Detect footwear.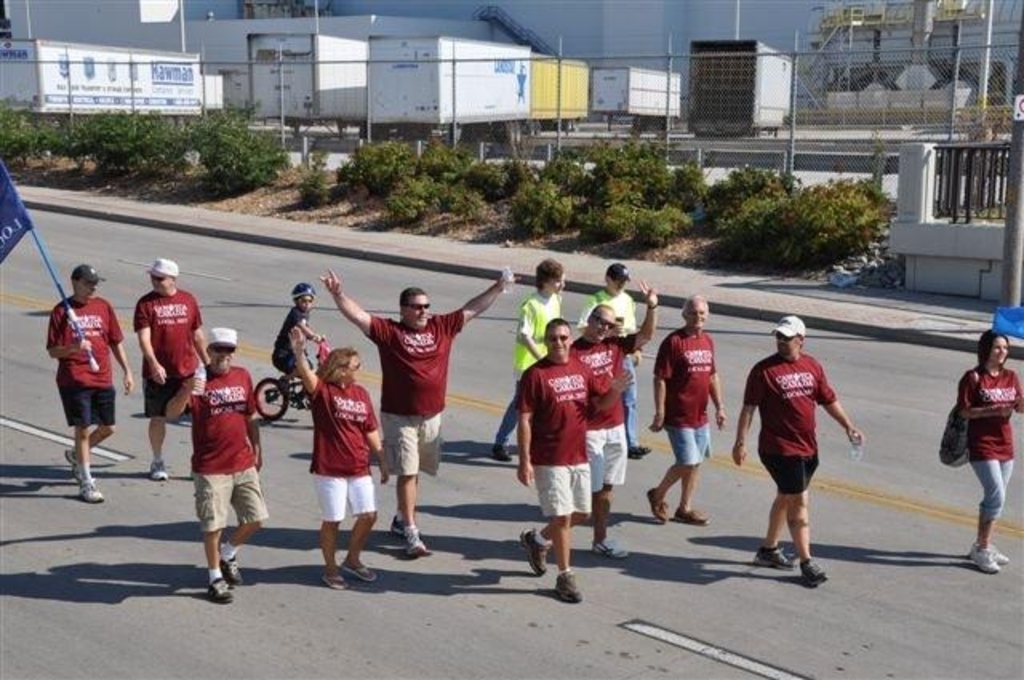
Detected at [971, 547, 1008, 566].
